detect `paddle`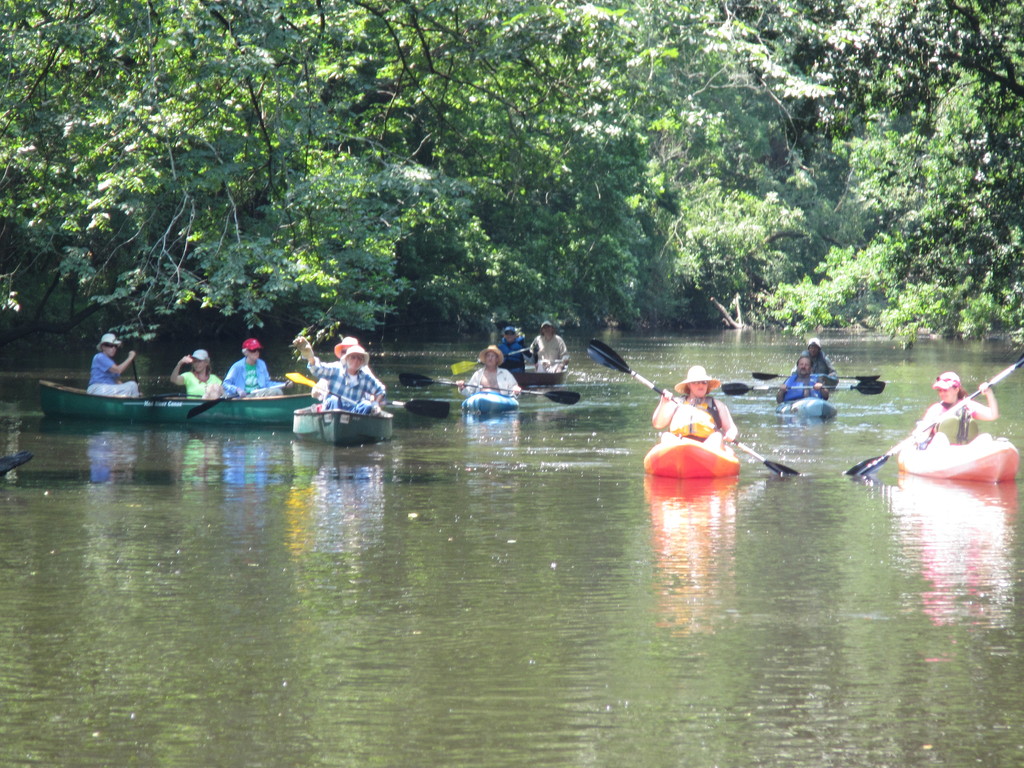
left=401, top=373, right=577, bottom=406
